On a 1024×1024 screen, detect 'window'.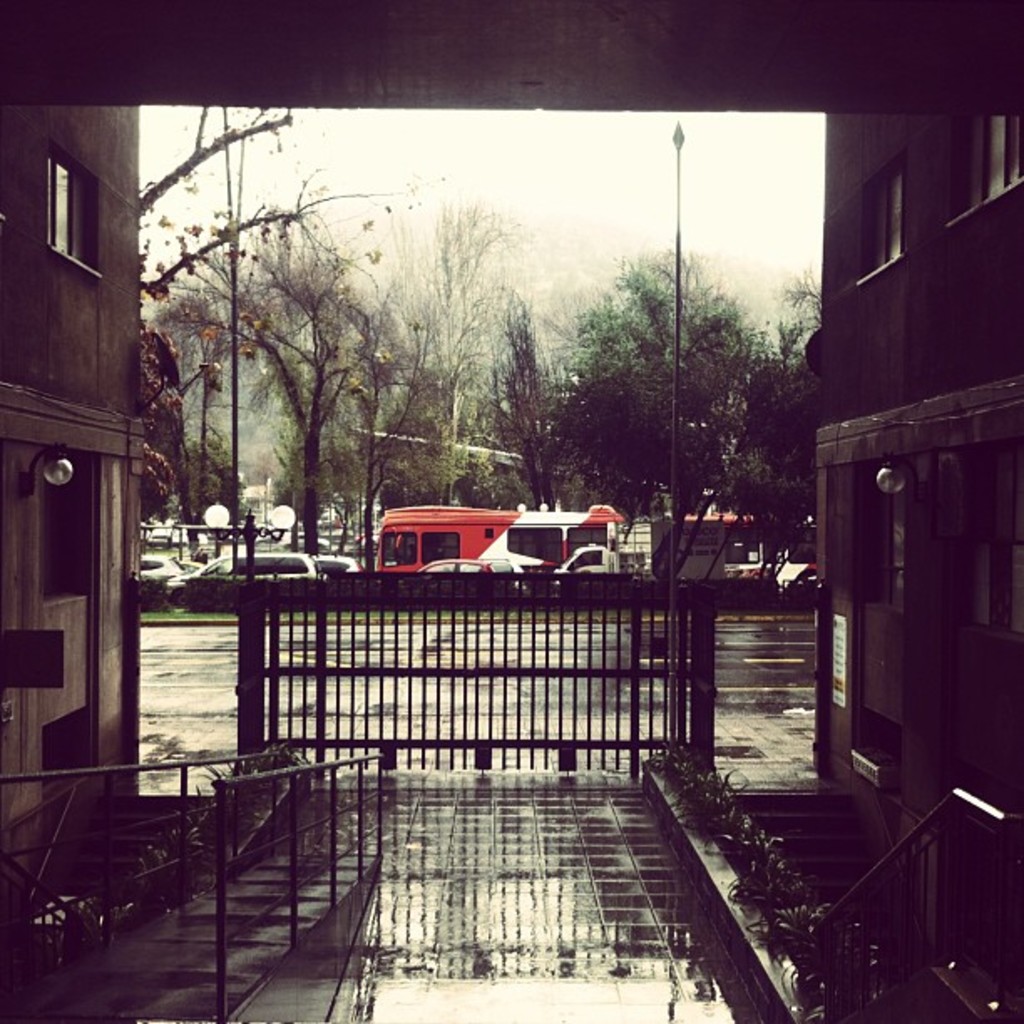
(left=38, top=462, right=100, bottom=601).
